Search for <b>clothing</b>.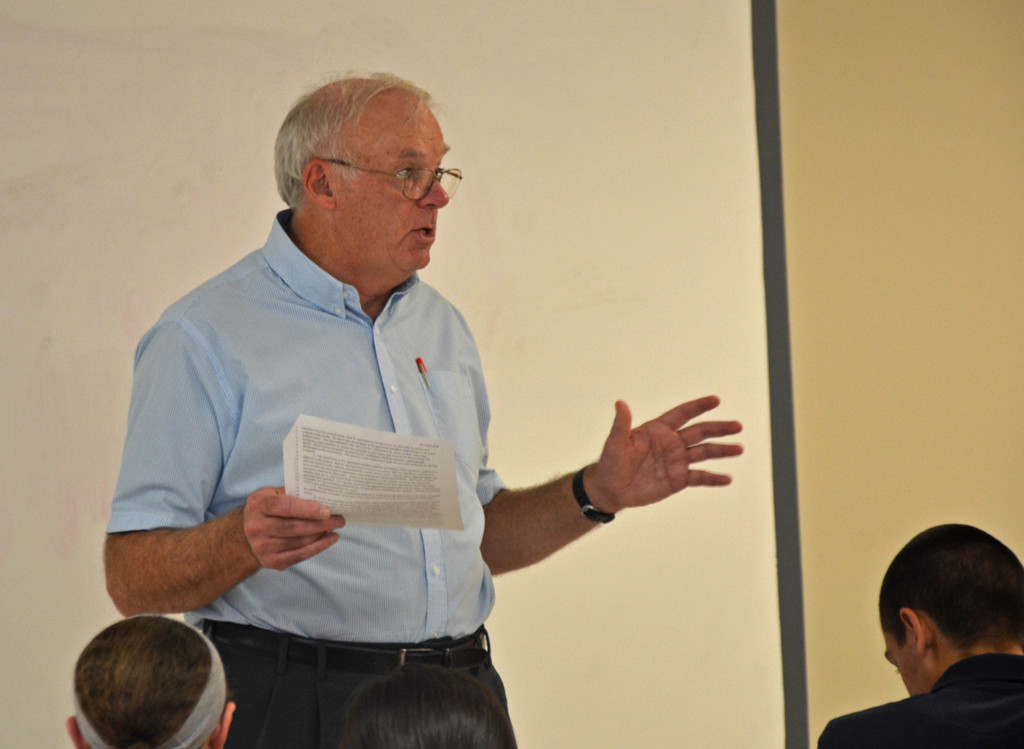
Found at <bbox>812, 657, 1023, 748</bbox>.
